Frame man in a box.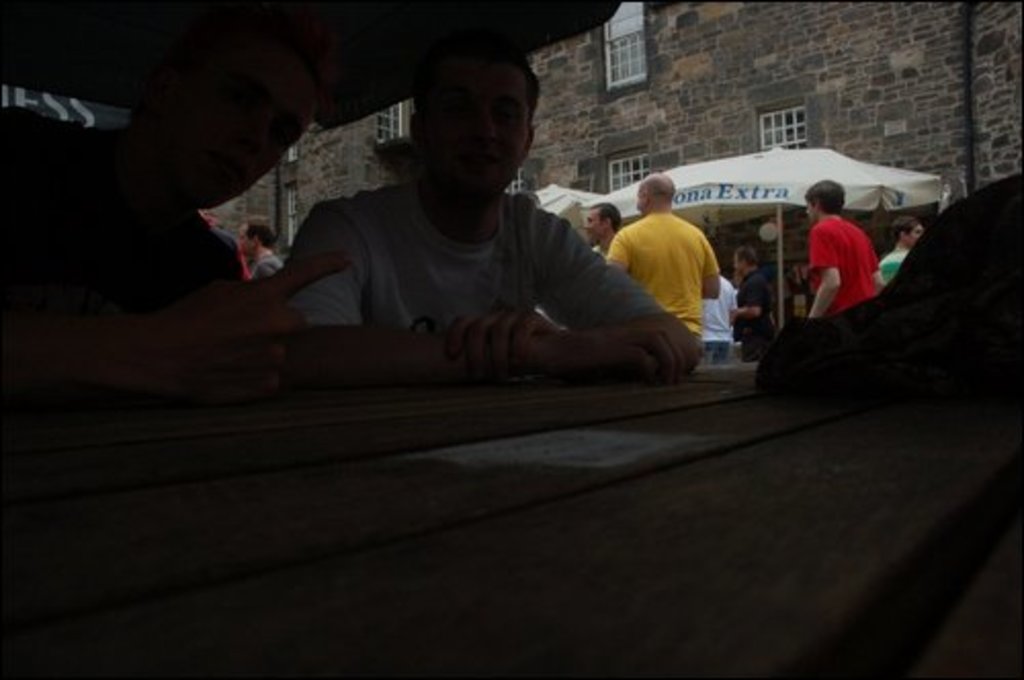
bbox(582, 199, 629, 264).
